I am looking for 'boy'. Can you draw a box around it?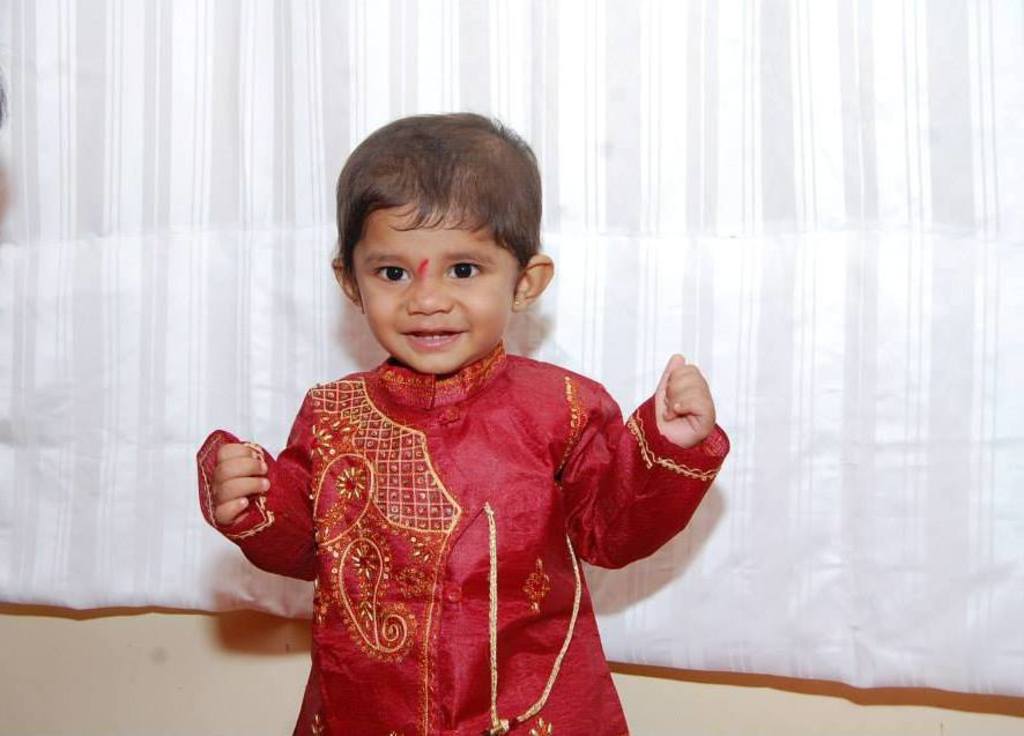
Sure, the bounding box is <region>193, 102, 728, 735</region>.
